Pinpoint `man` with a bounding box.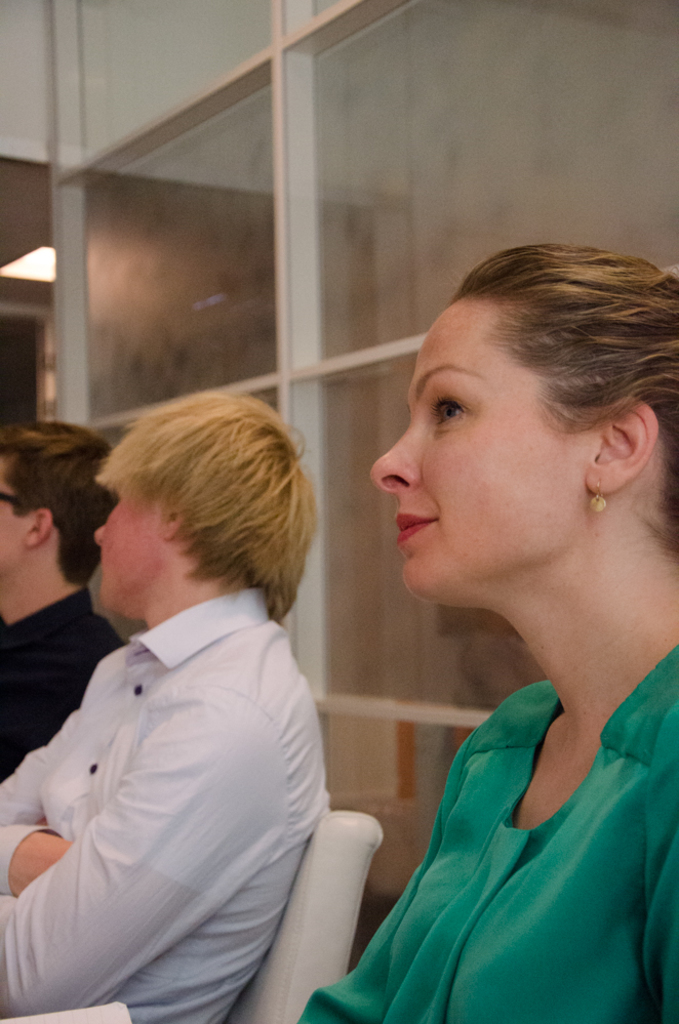
rect(0, 417, 129, 778).
